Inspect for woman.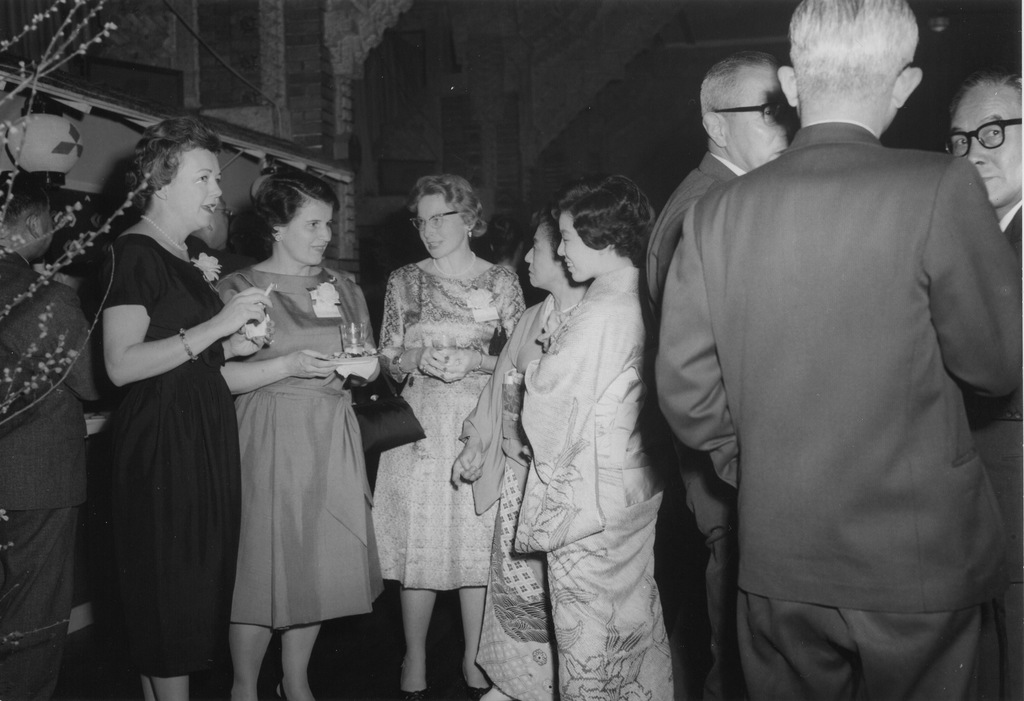
Inspection: pyautogui.locateOnScreen(443, 206, 593, 700).
